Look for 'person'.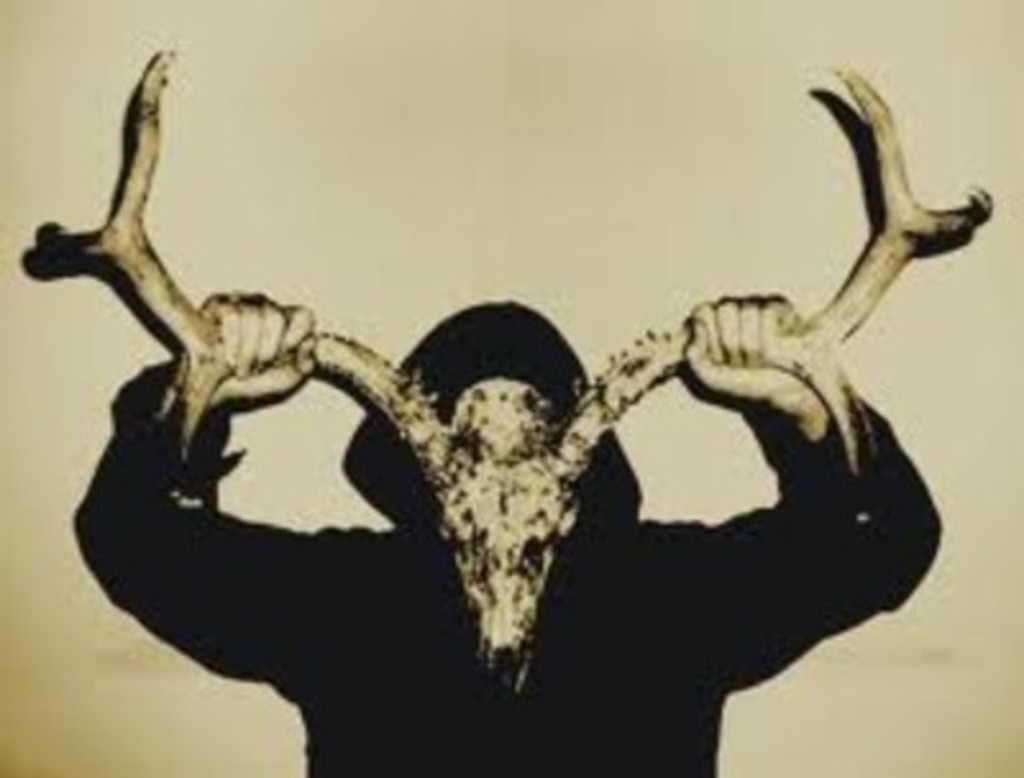
Found: Rect(67, 297, 945, 775).
